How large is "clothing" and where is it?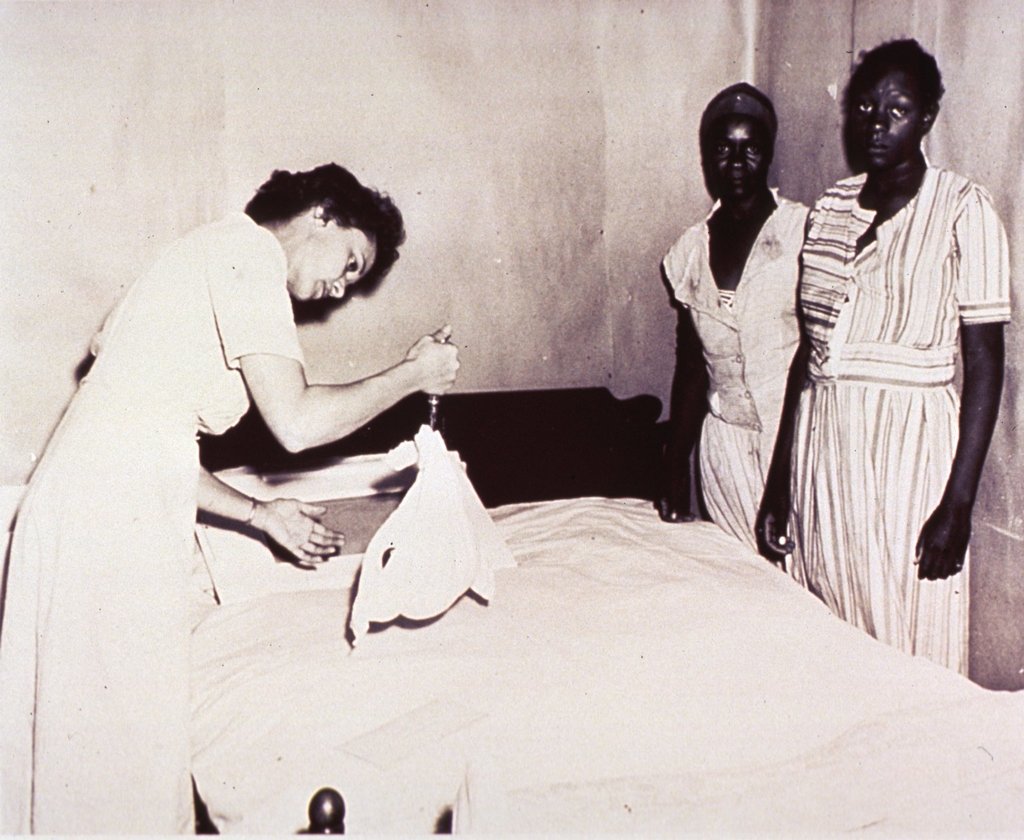
Bounding box: bbox=[791, 163, 1012, 683].
